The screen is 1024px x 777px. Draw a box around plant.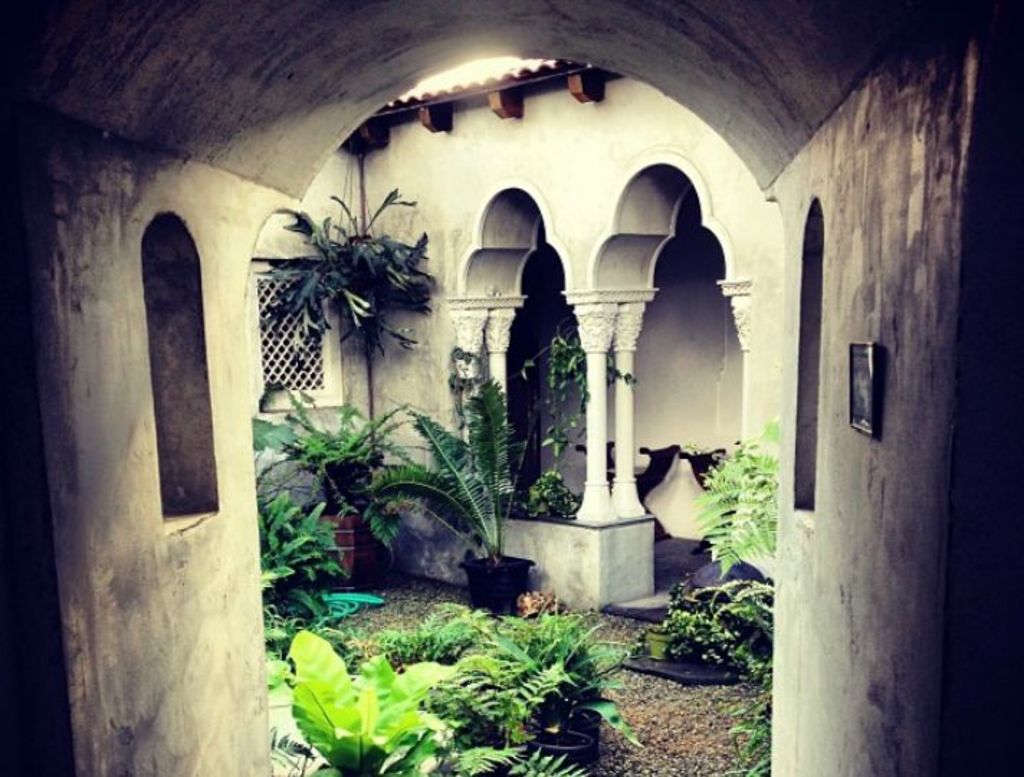
348:373:519:565.
